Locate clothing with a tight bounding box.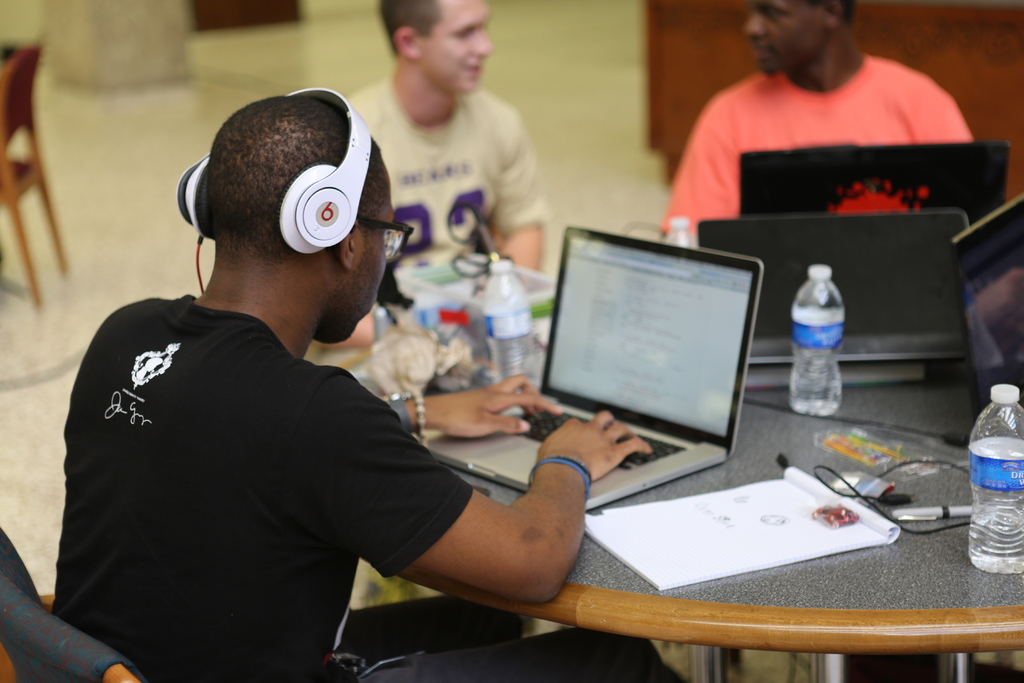
x1=45, y1=229, x2=483, y2=672.
